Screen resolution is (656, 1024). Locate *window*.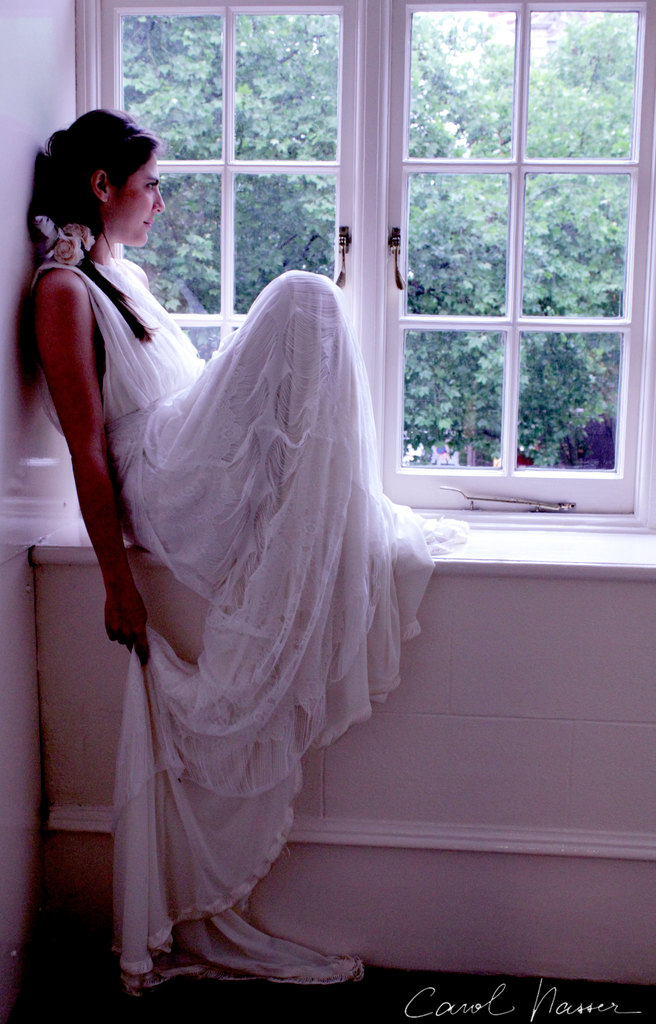
x1=77, y1=0, x2=655, y2=527.
